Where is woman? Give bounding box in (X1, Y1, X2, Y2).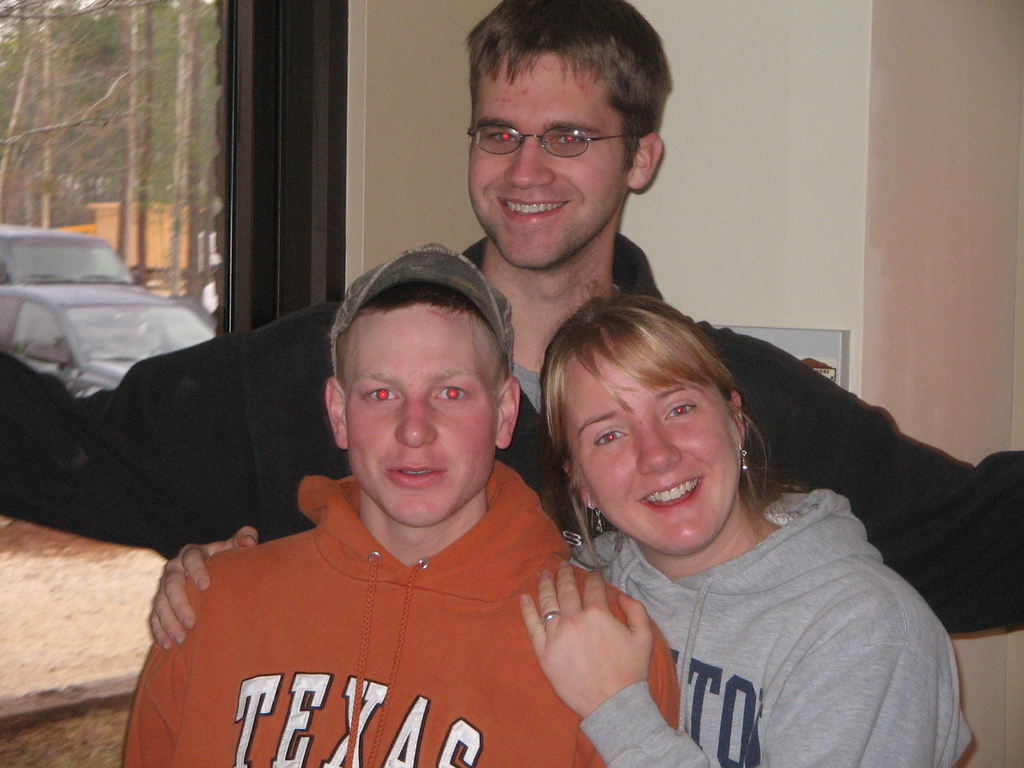
(144, 289, 975, 767).
